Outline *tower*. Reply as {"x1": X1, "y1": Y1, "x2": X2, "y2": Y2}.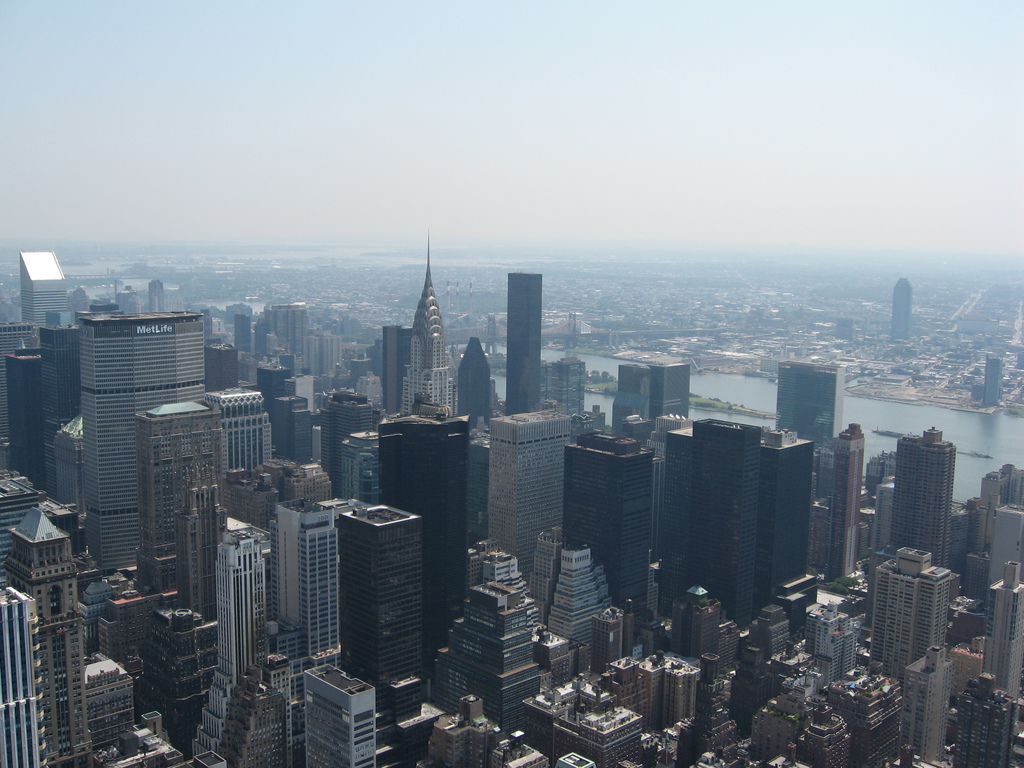
{"x1": 259, "y1": 365, "x2": 289, "y2": 454}.
